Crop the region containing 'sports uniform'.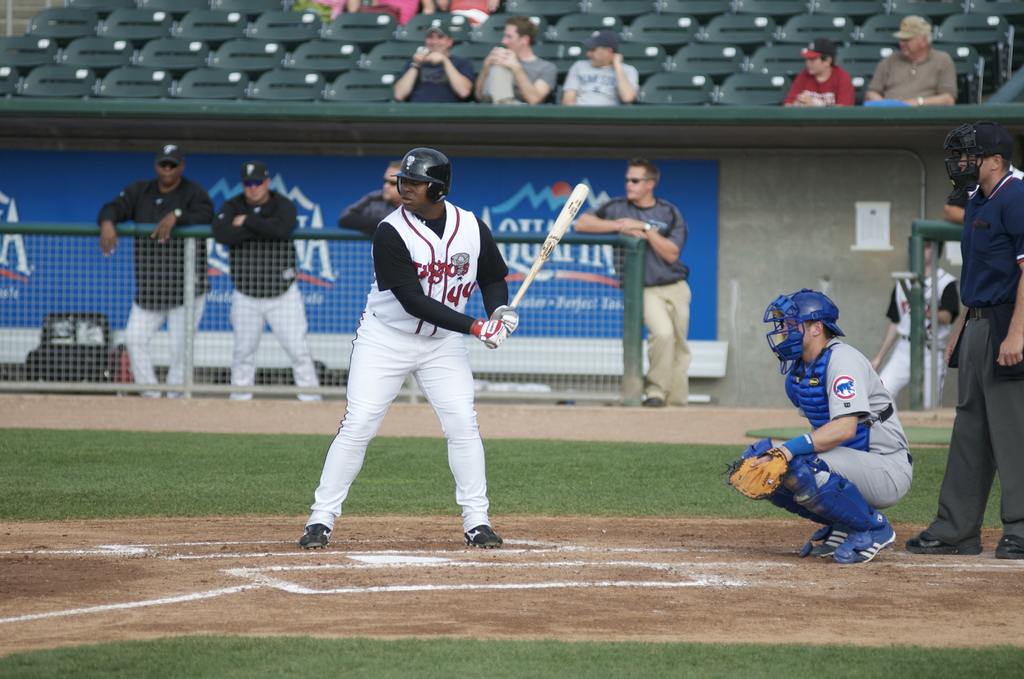
Crop region: region(865, 266, 968, 416).
